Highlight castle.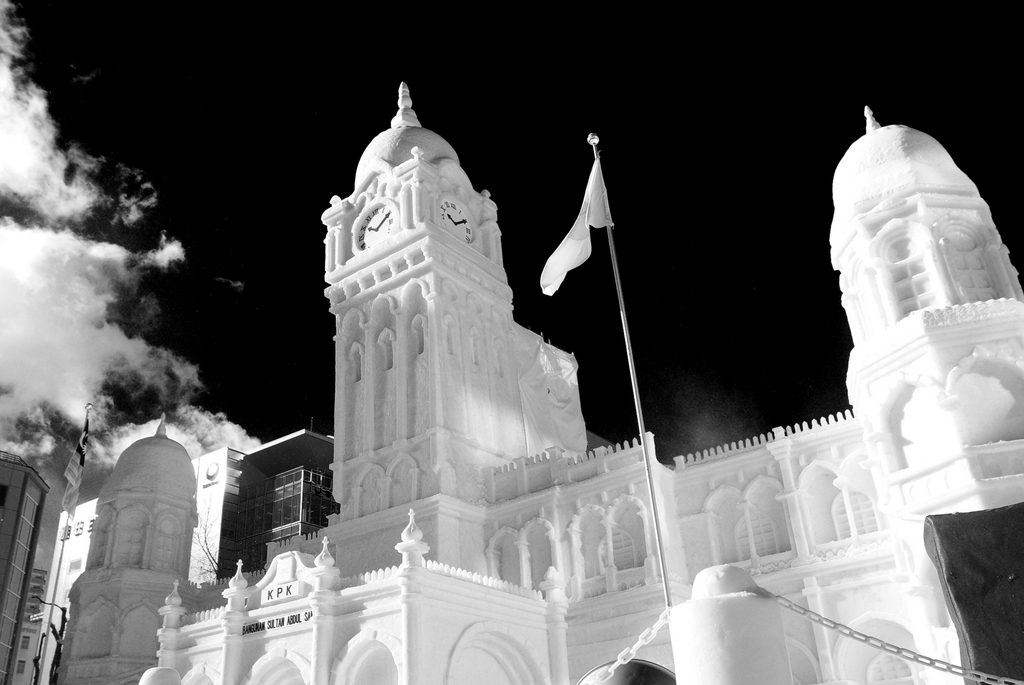
Highlighted region: left=252, top=35, right=974, bottom=669.
